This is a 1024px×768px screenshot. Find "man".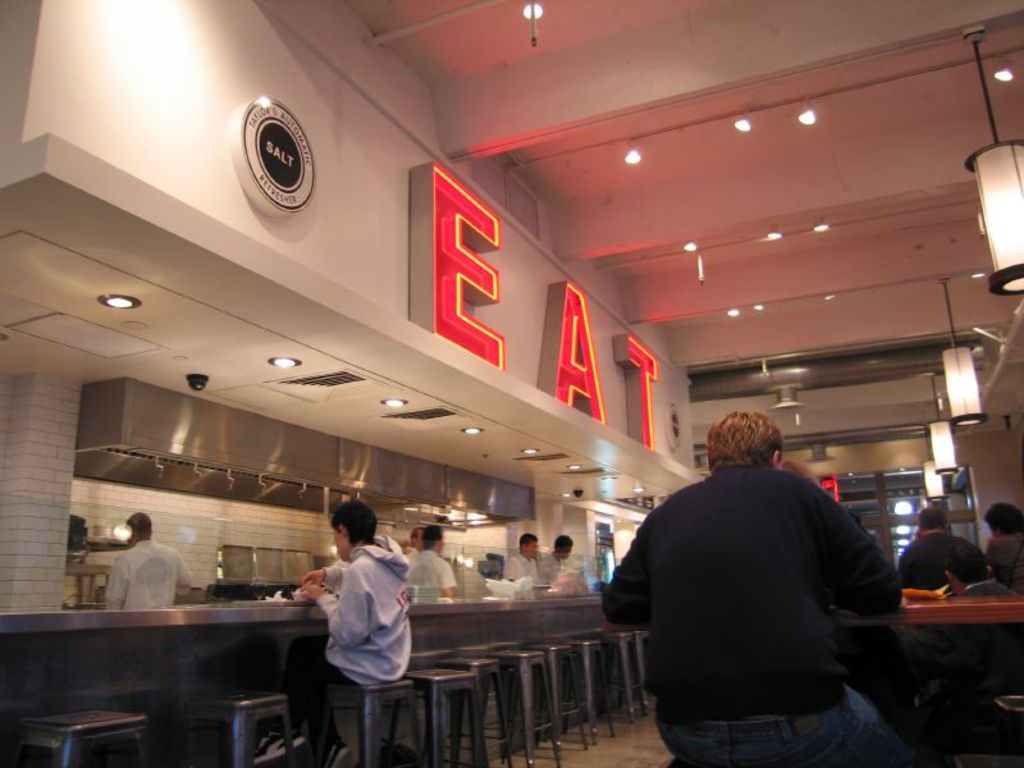
Bounding box: bbox=(404, 524, 422, 566).
